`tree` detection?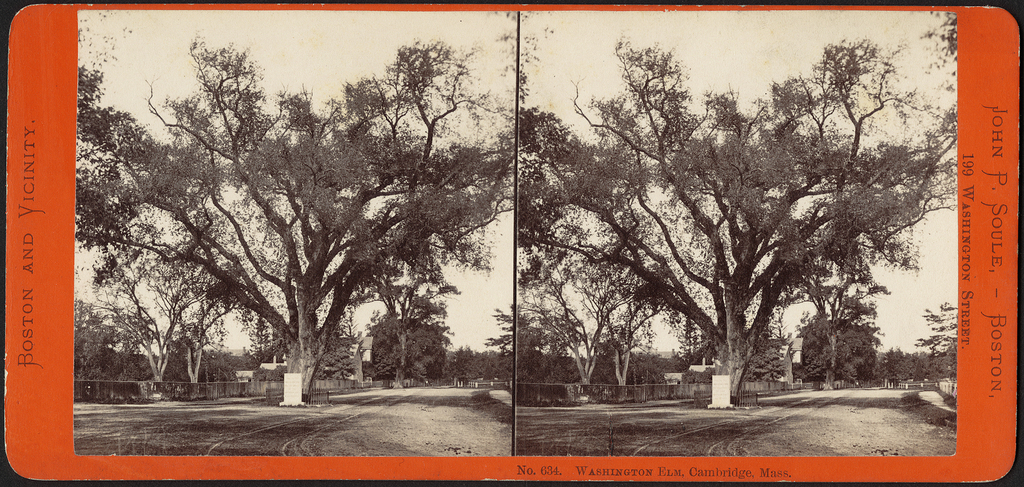
bbox=(156, 259, 240, 382)
